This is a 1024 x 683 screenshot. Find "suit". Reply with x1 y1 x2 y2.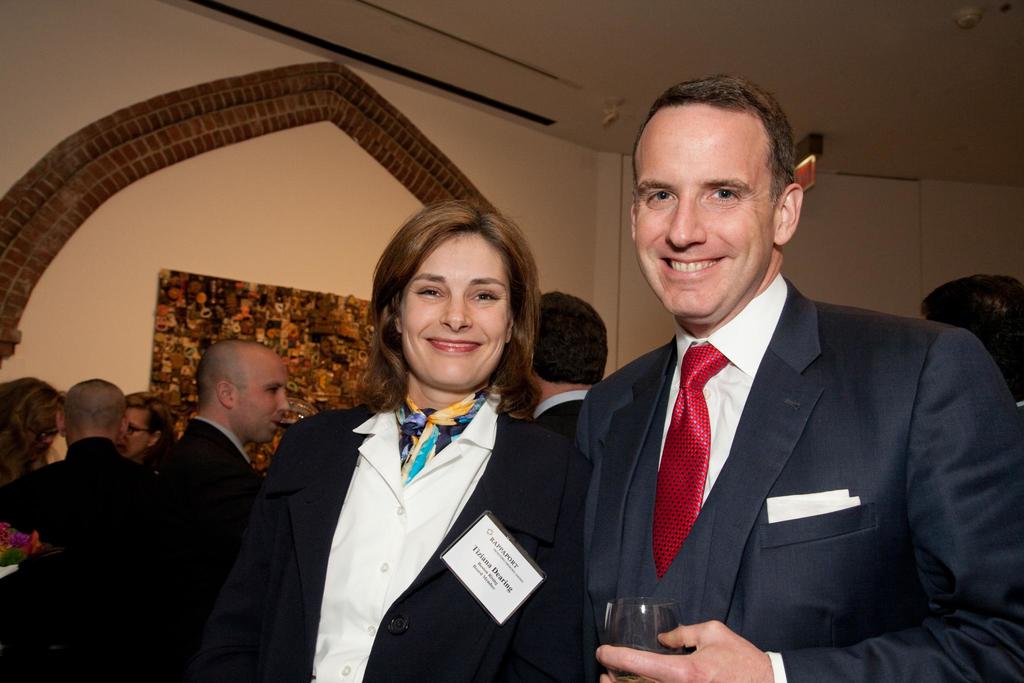
257 406 566 682.
